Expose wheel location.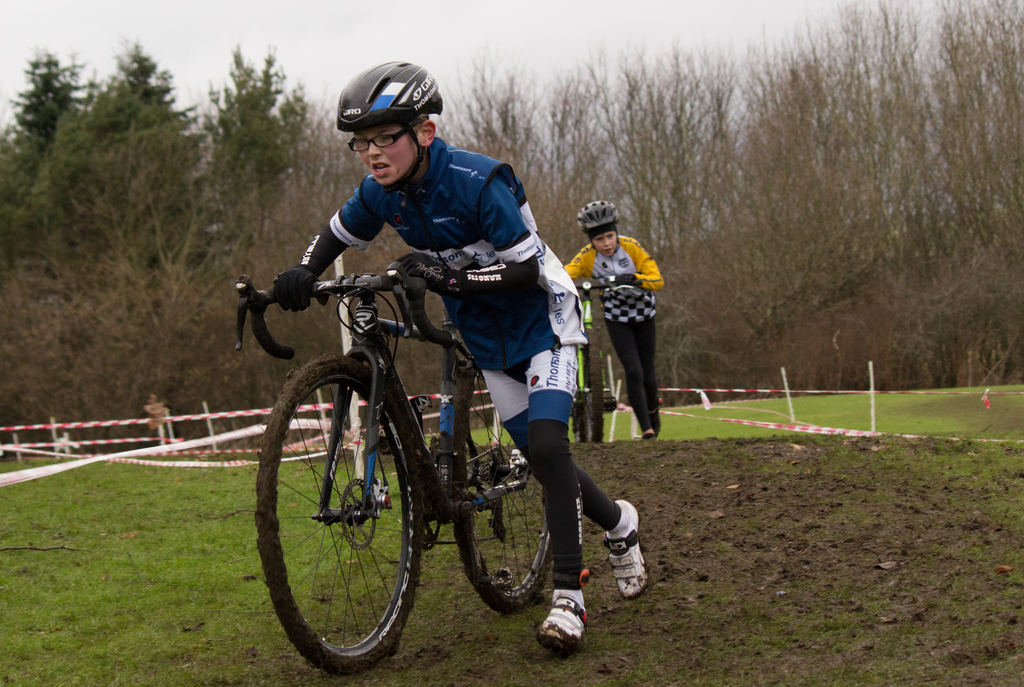
Exposed at bbox=(574, 402, 585, 443).
